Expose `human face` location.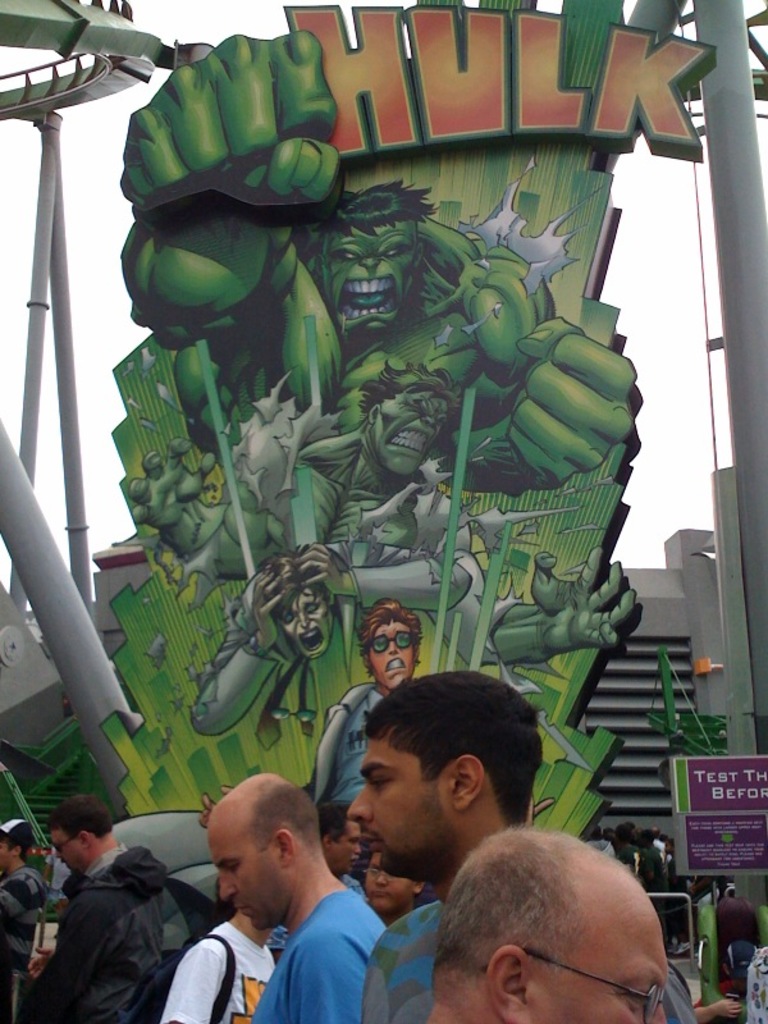
Exposed at [371,381,453,472].
